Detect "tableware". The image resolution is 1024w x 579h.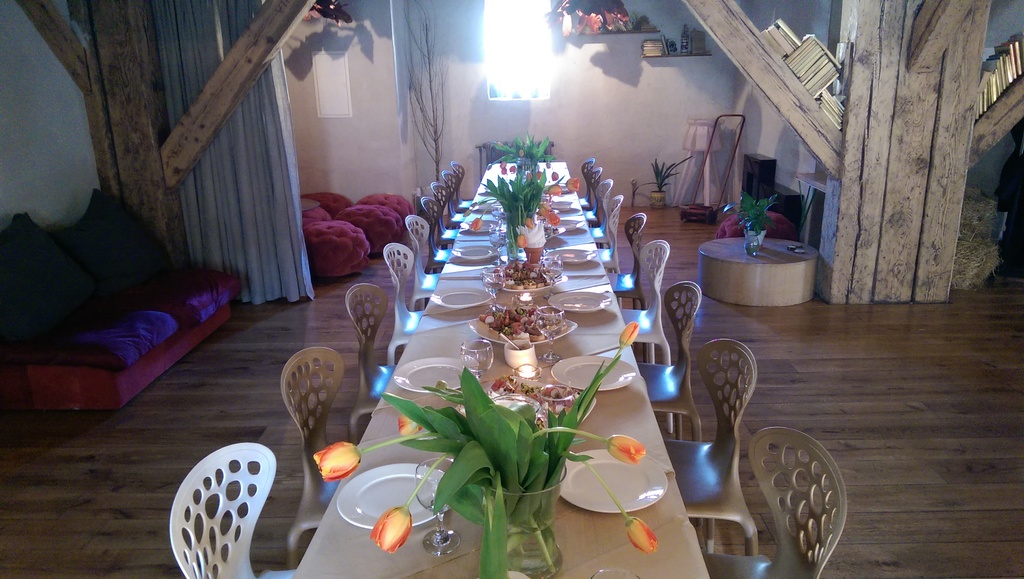
{"x1": 542, "y1": 226, "x2": 567, "y2": 239}.
